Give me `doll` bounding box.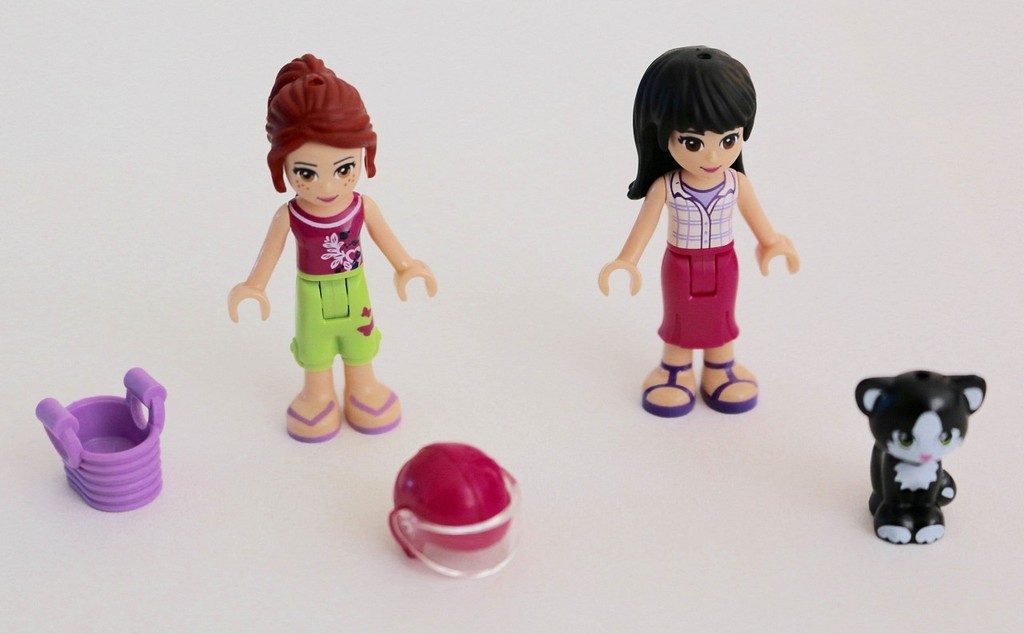
224/59/435/439.
